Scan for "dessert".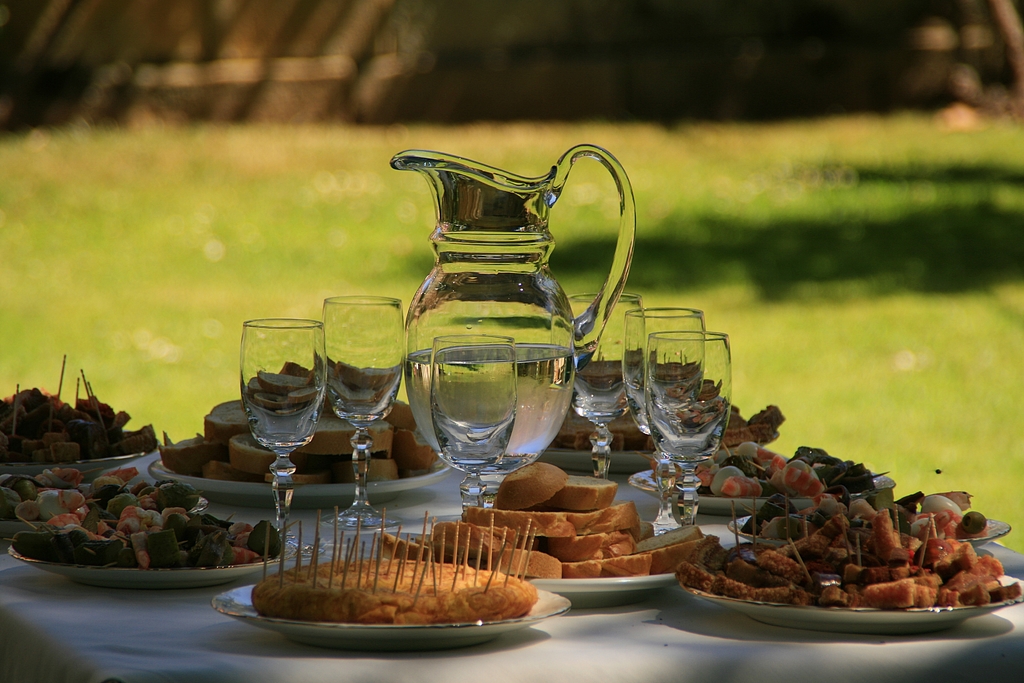
Scan result: box(316, 355, 387, 411).
